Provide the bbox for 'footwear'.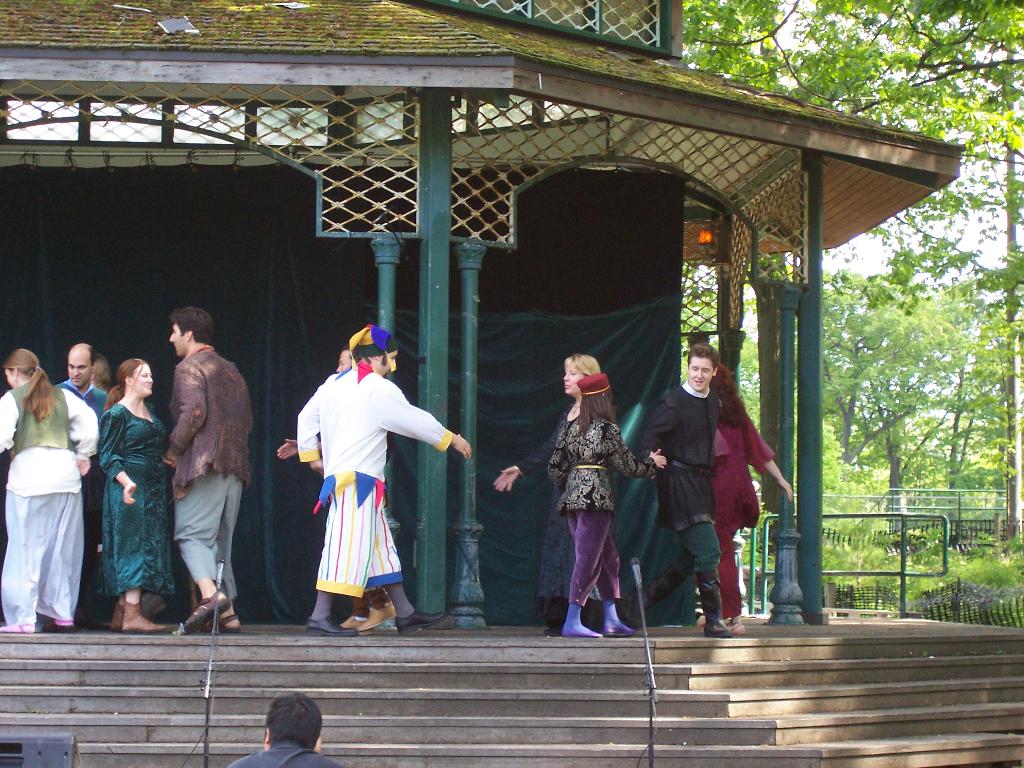
47, 625, 75, 636.
